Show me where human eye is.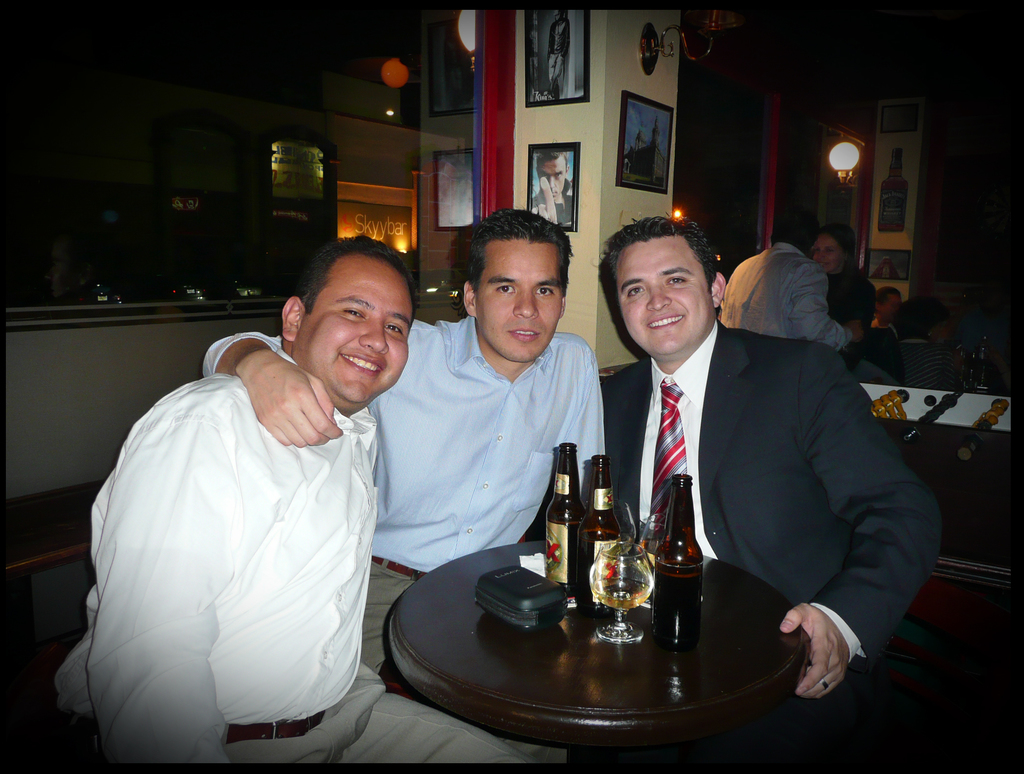
human eye is at Rect(494, 284, 514, 300).
